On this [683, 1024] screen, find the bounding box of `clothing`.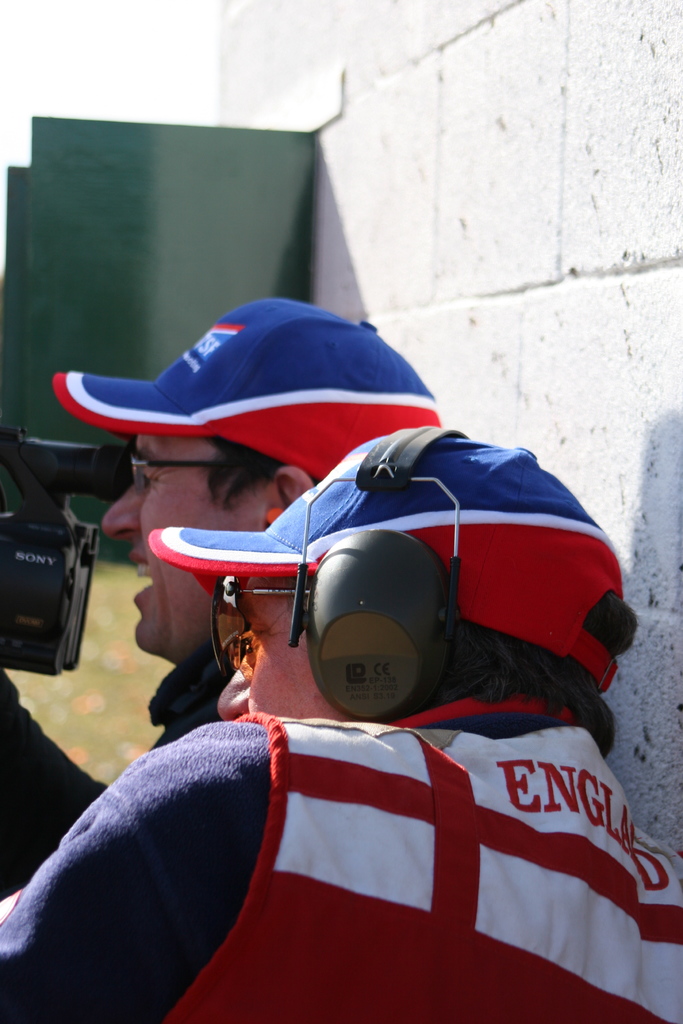
Bounding box: (0,643,237,900).
